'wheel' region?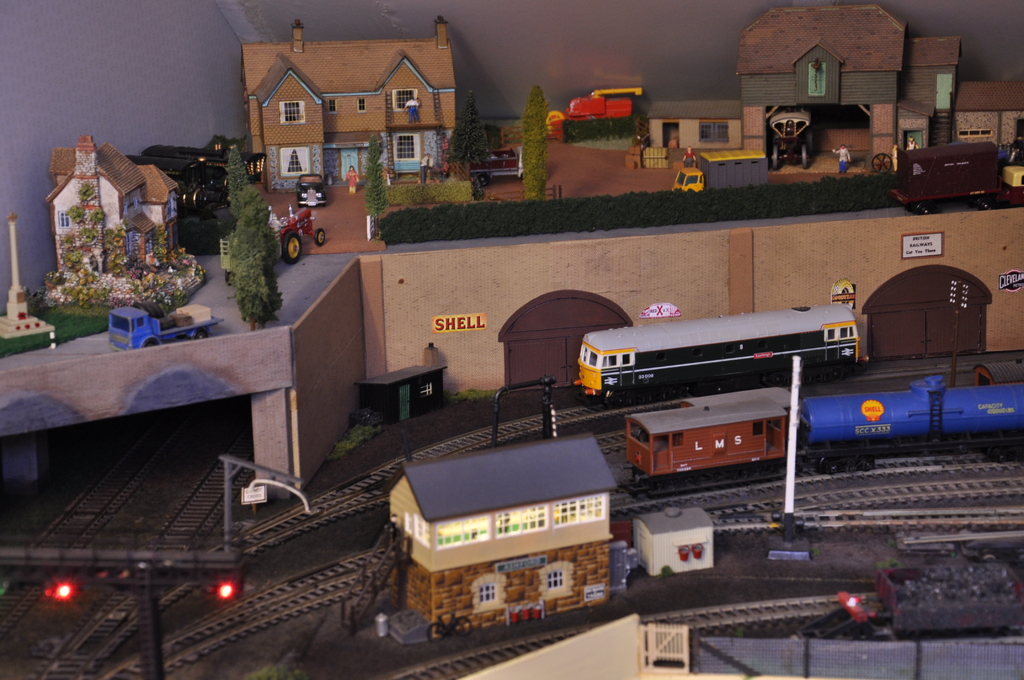
[479,175,490,187]
